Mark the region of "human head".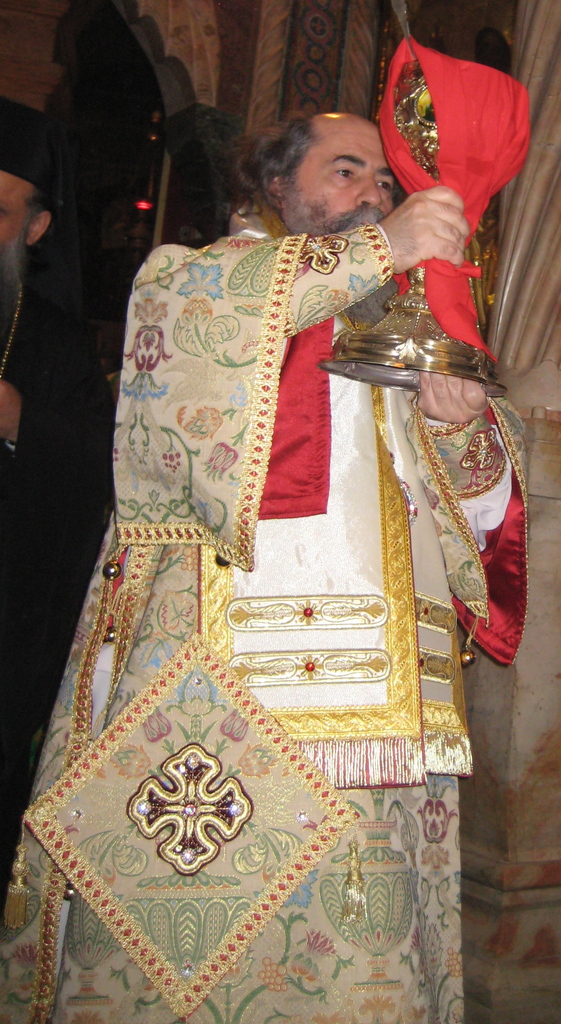
Region: x1=0 y1=99 x2=46 y2=292.
